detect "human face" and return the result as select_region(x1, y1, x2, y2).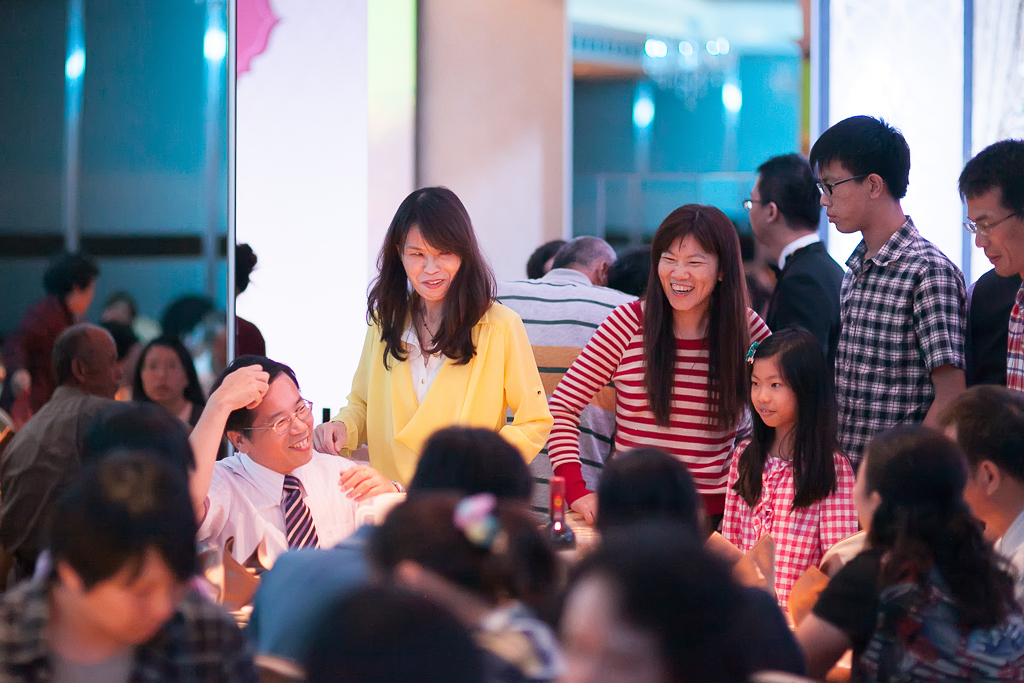
select_region(745, 179, 768, 239).
